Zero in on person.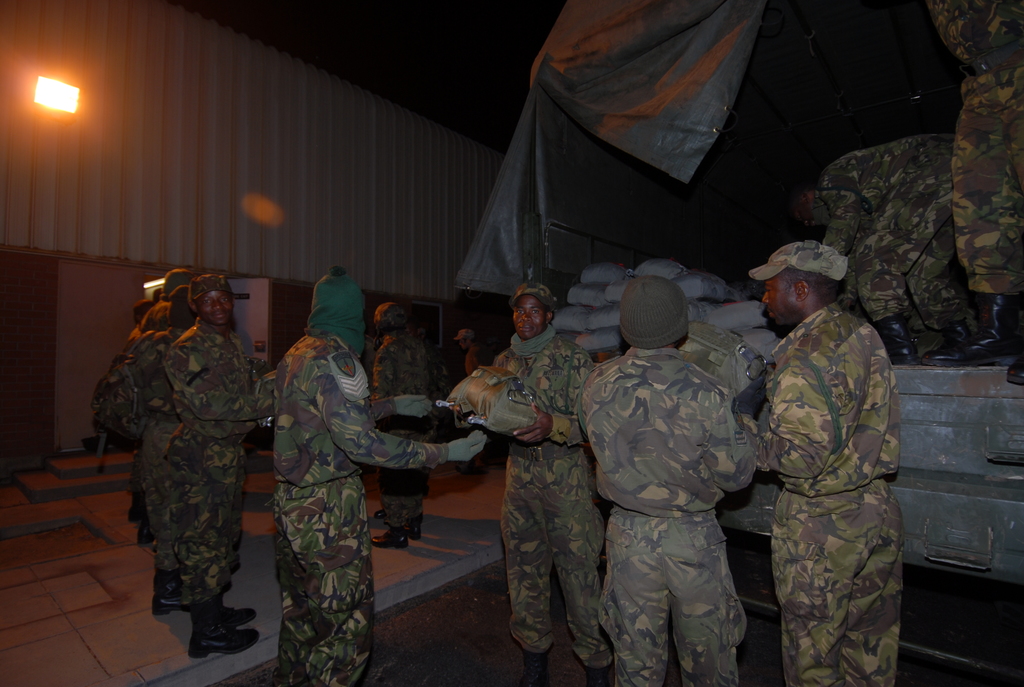
Zeroed in: 163 270 274 657.
